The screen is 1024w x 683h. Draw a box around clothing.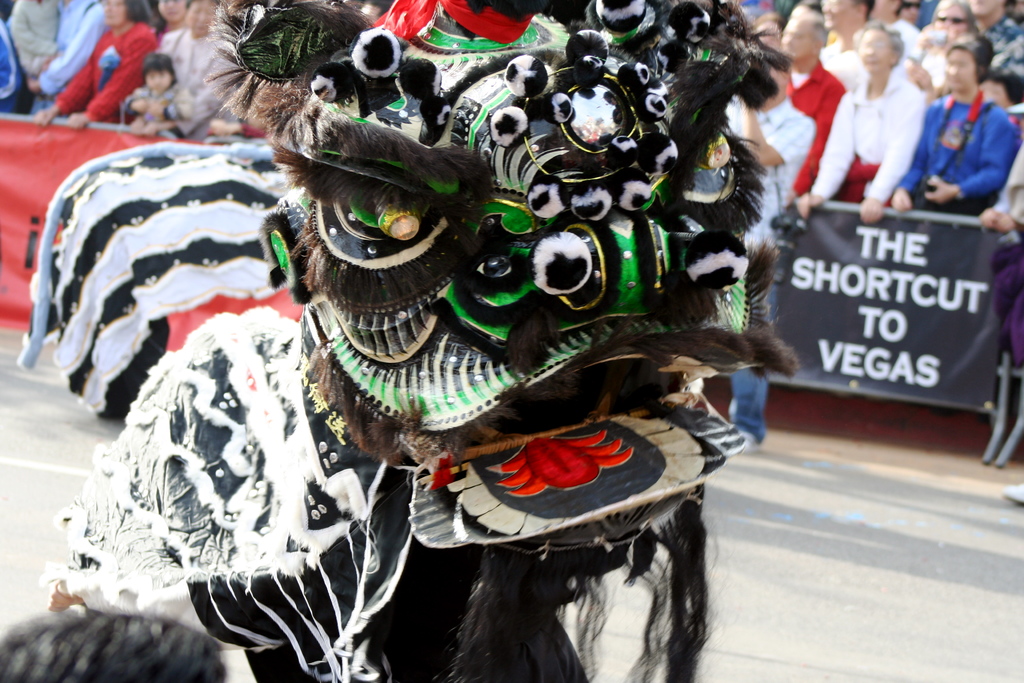
bbox(155, 28, 220, 56).
